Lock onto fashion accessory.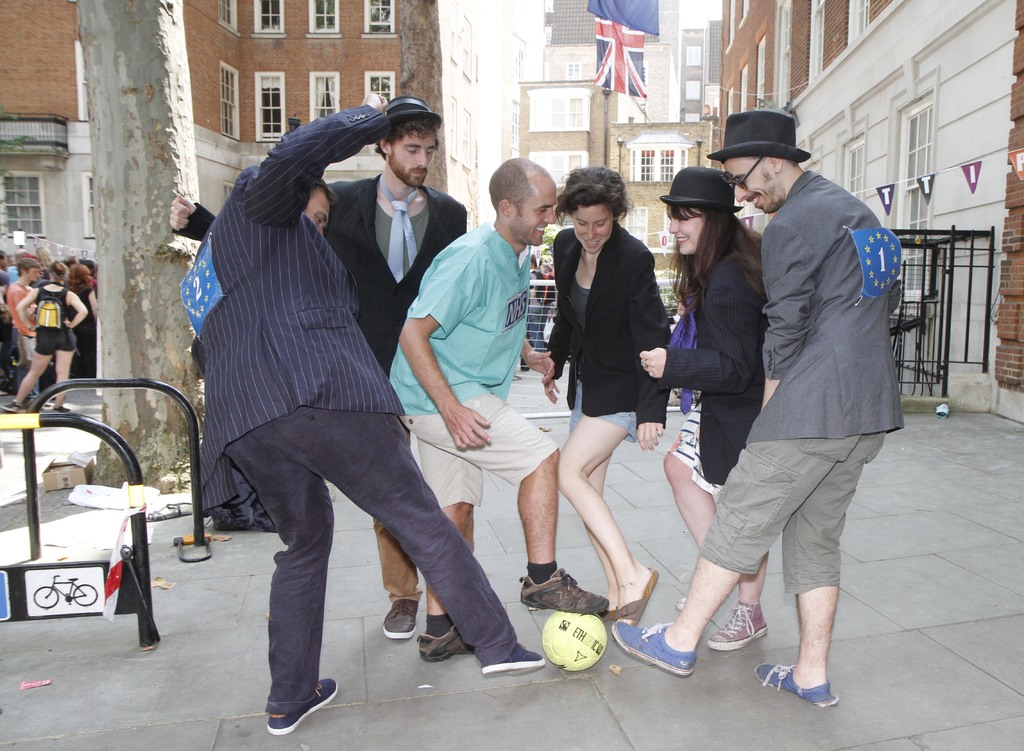
Locked: region(421, 625, 475, 663).
